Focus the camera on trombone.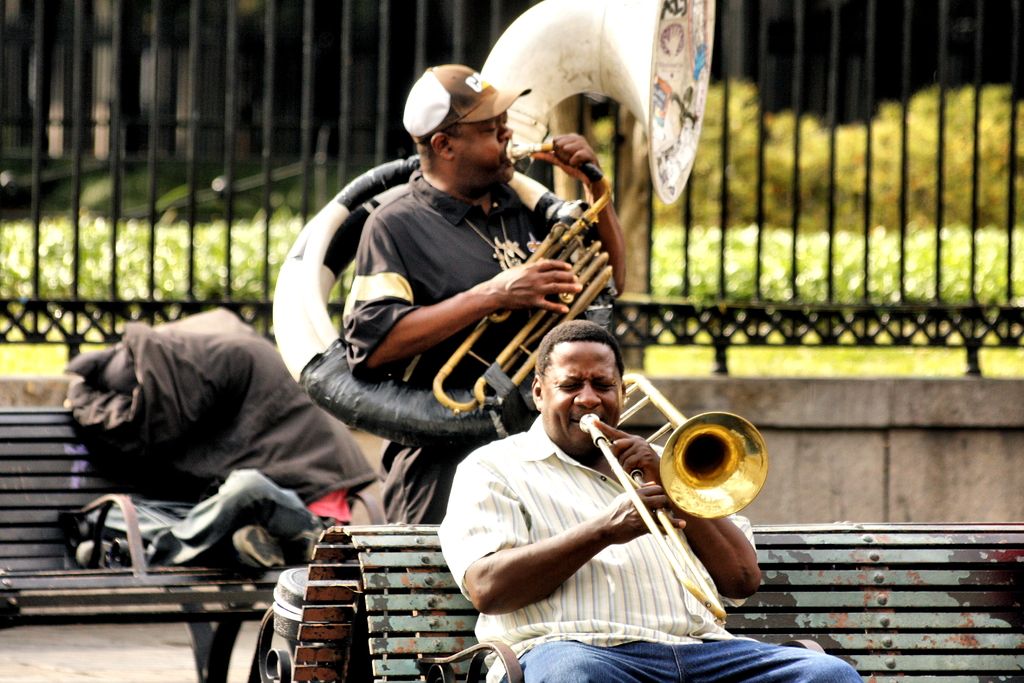
Focus region: 577/370/769/623.
